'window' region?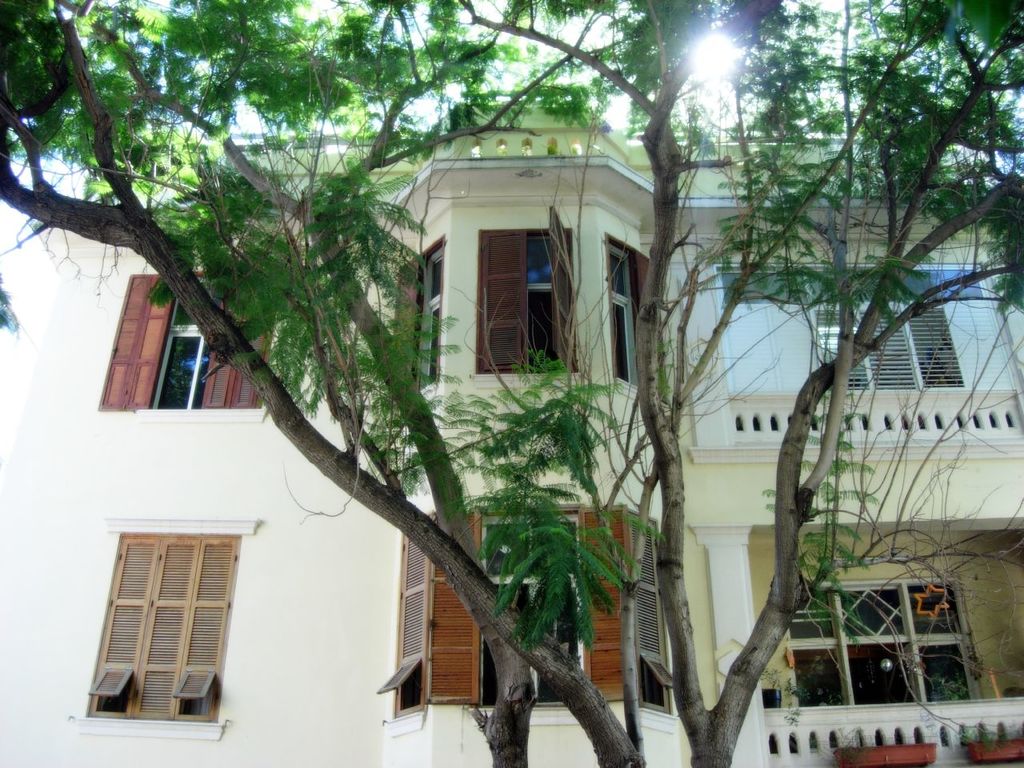
{"left": 610, "top": 238, "right": 670, "bottom": 402}
